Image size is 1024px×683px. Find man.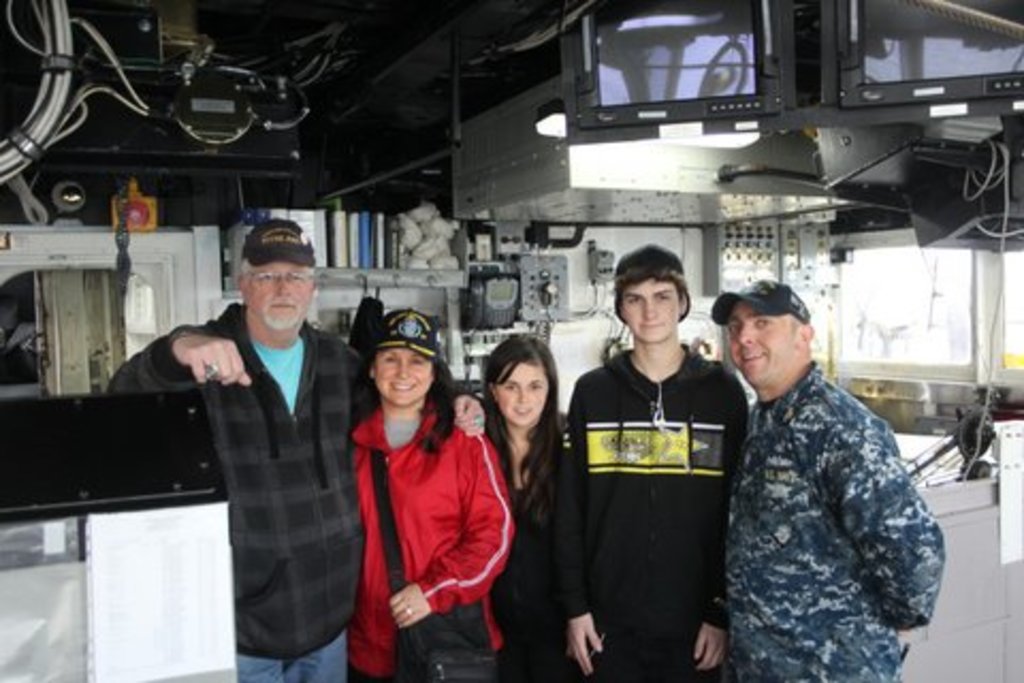
box(695, 284, 941, 681).
